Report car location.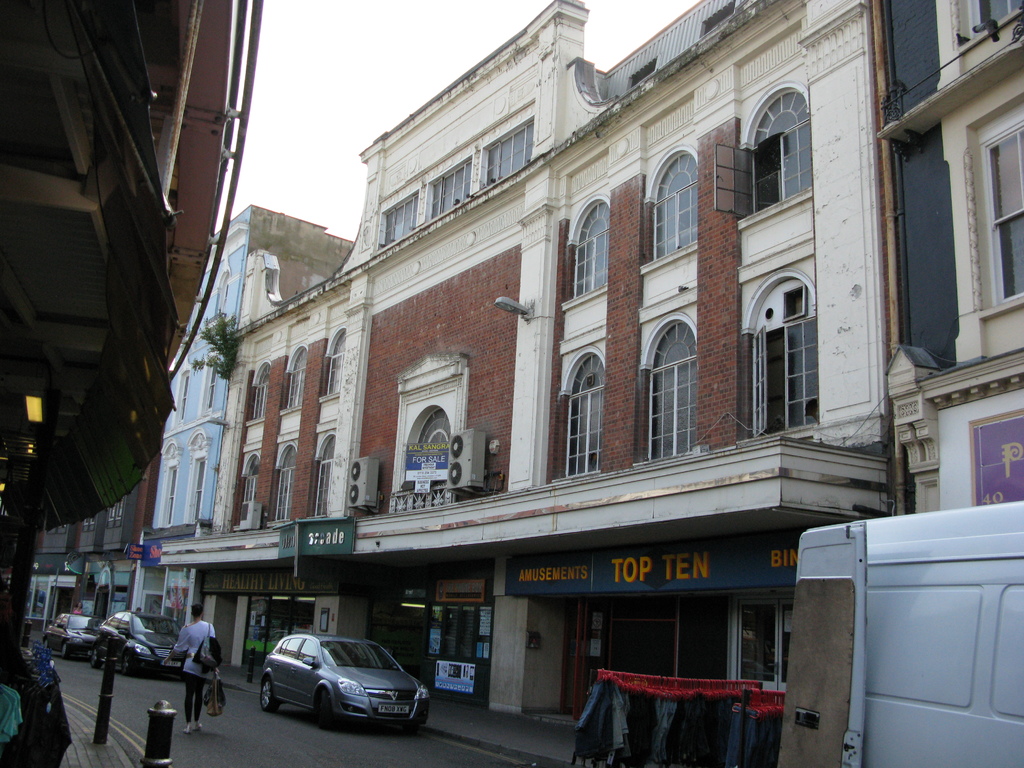
Report: 247:632:433:741.
